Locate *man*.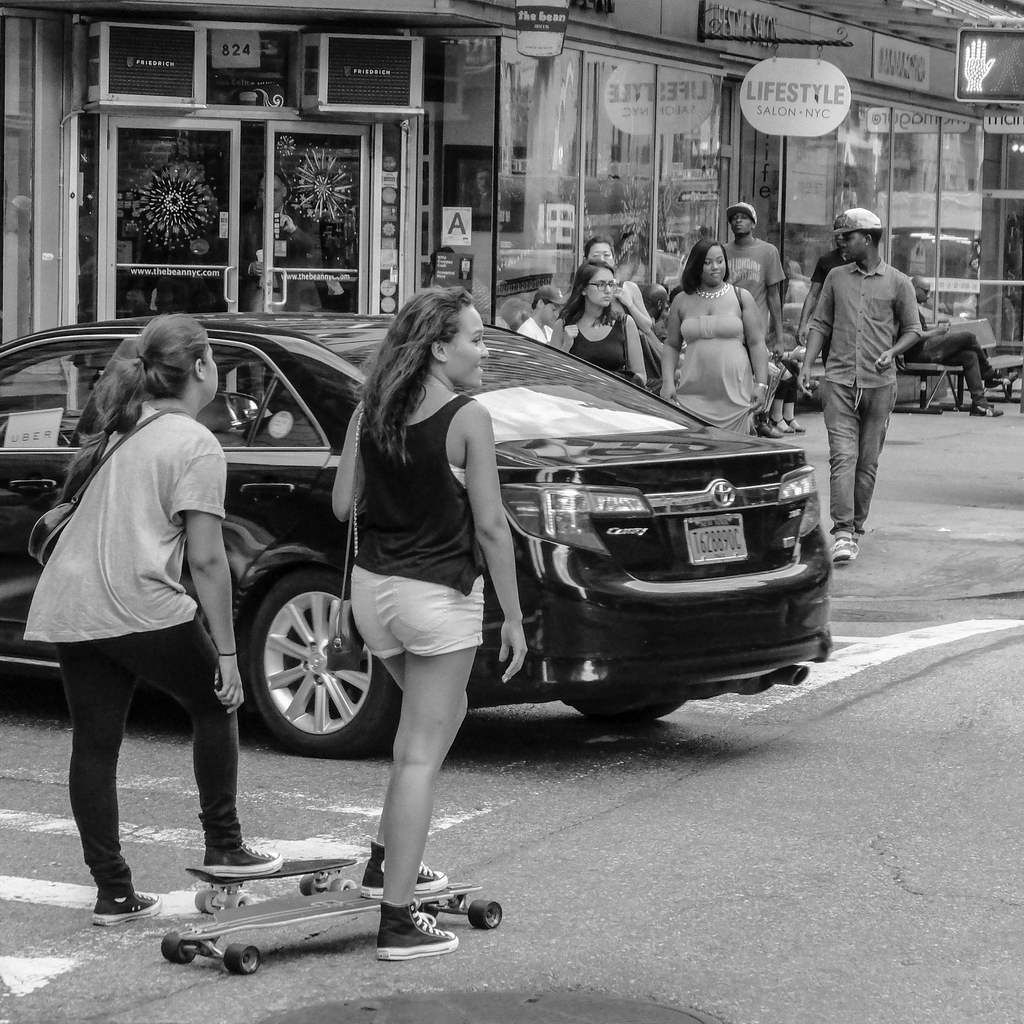
Bounding box: x1=799 y1=214 x2=926 y2=563.
